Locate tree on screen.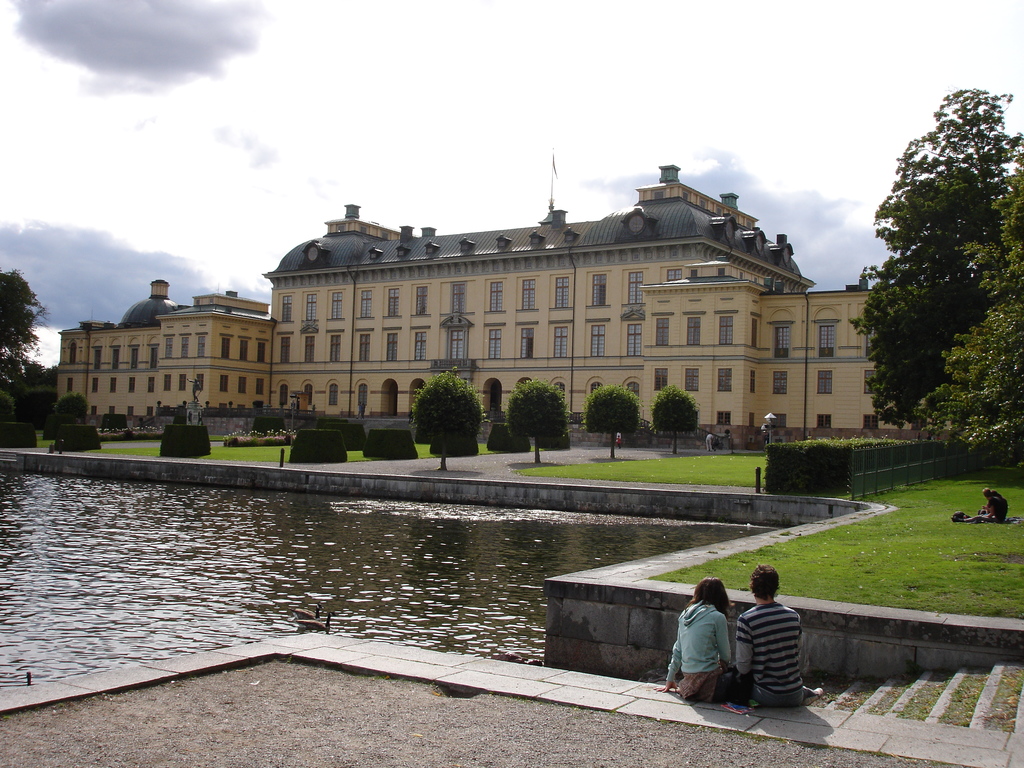
On screen at x1=52, y1=390, x2=85, y2=426.
